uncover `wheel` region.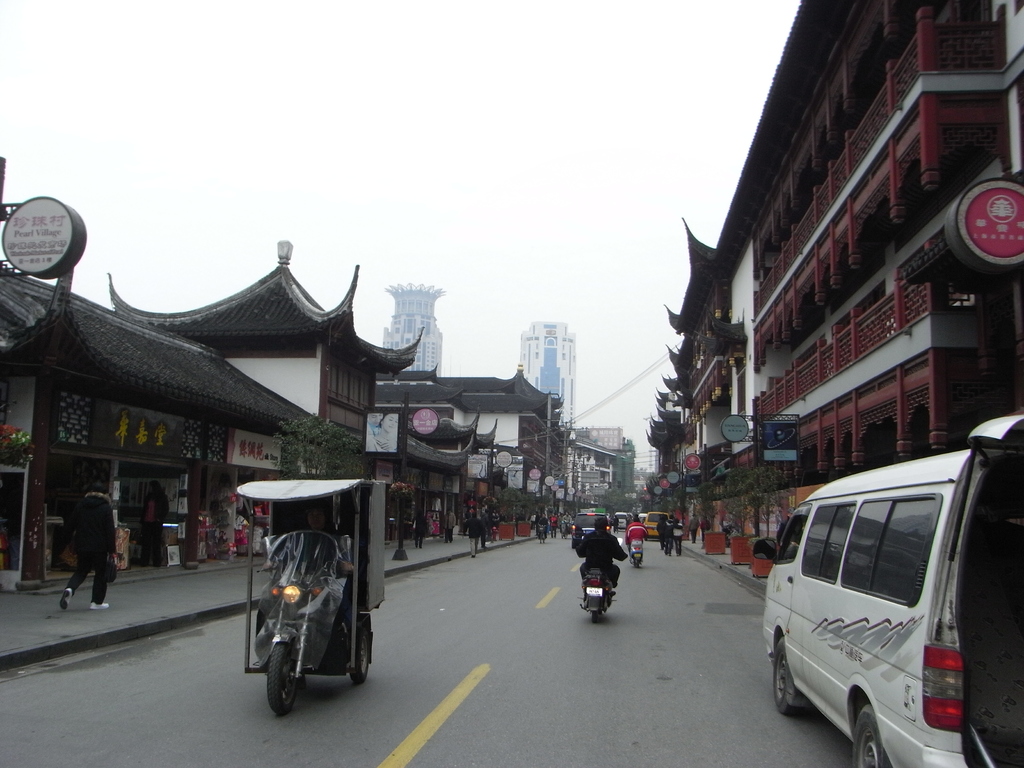
Uncovered: [773, 631, 790, 701].
